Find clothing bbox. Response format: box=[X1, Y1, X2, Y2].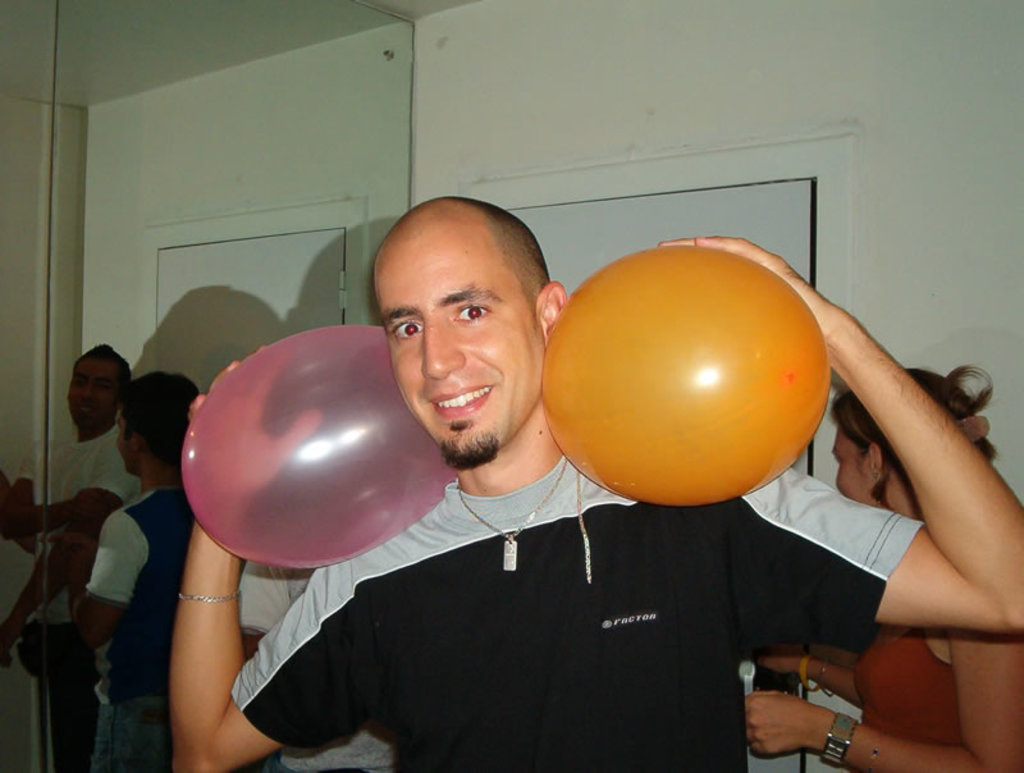
box=[850, 626, 965, 754].
